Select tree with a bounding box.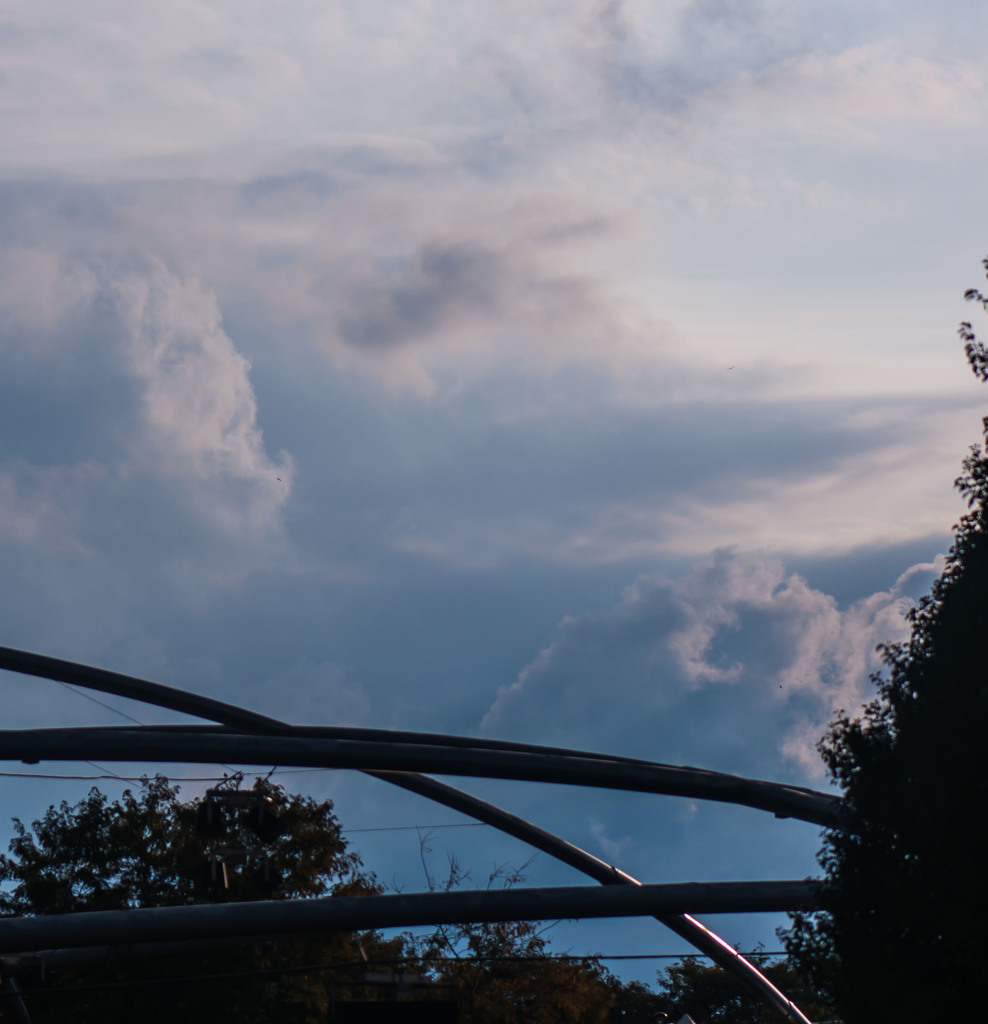
(left=380, top=818, right=562, bottom=1023).
